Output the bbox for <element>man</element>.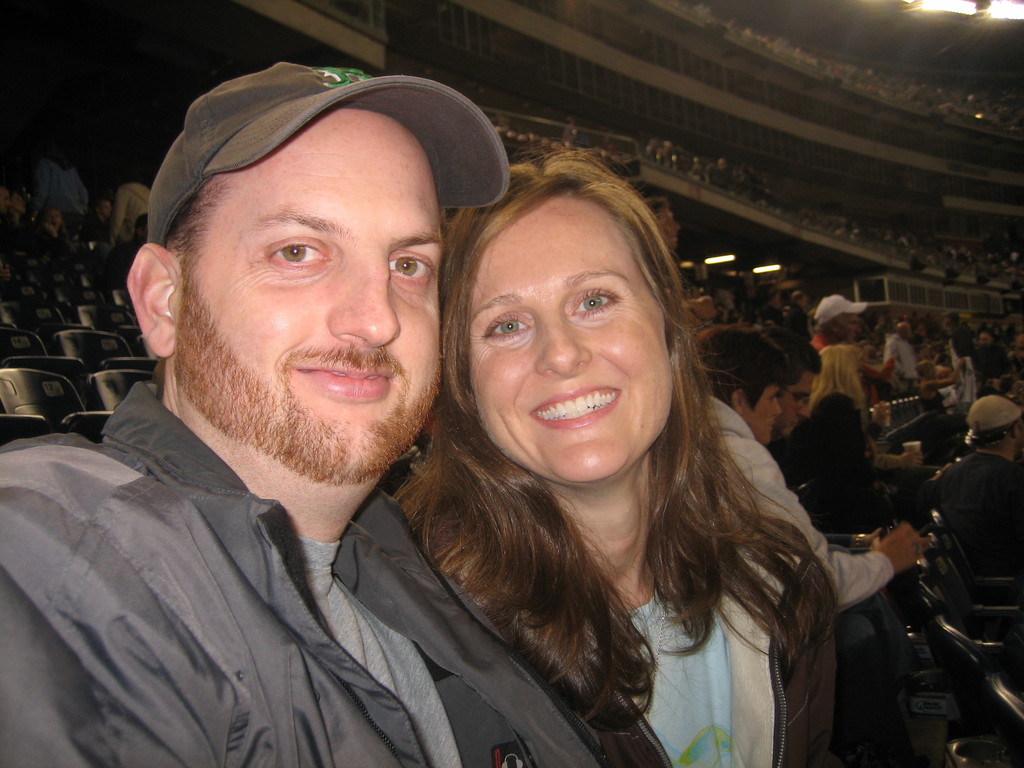
<region>103, 175, 155, 250</region>.
